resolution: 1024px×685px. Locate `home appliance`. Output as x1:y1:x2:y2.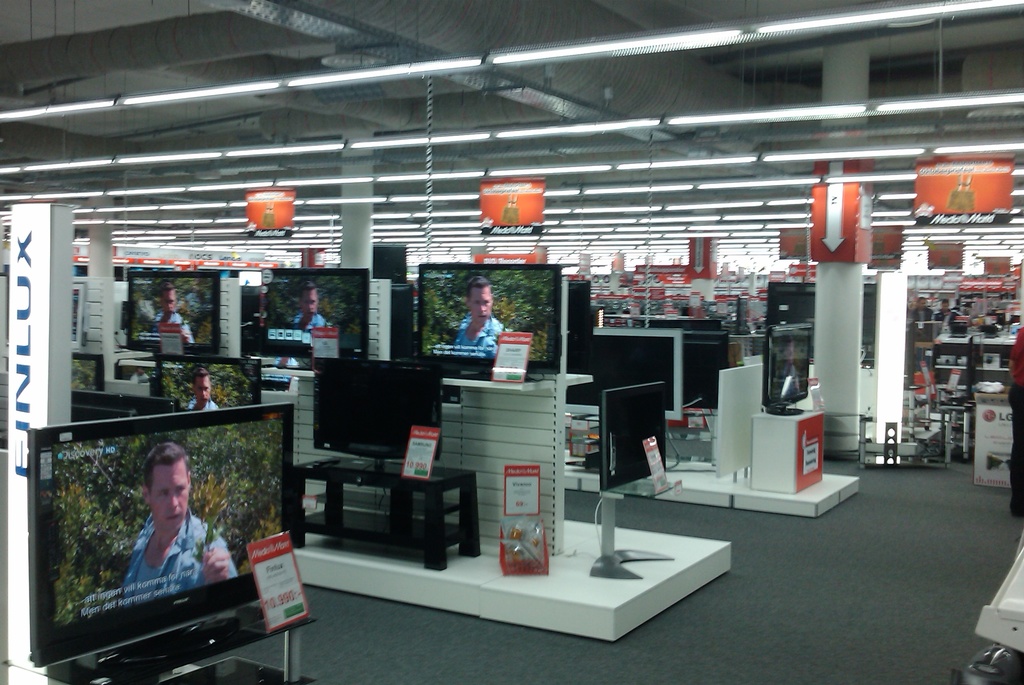
70:353:105:400.
